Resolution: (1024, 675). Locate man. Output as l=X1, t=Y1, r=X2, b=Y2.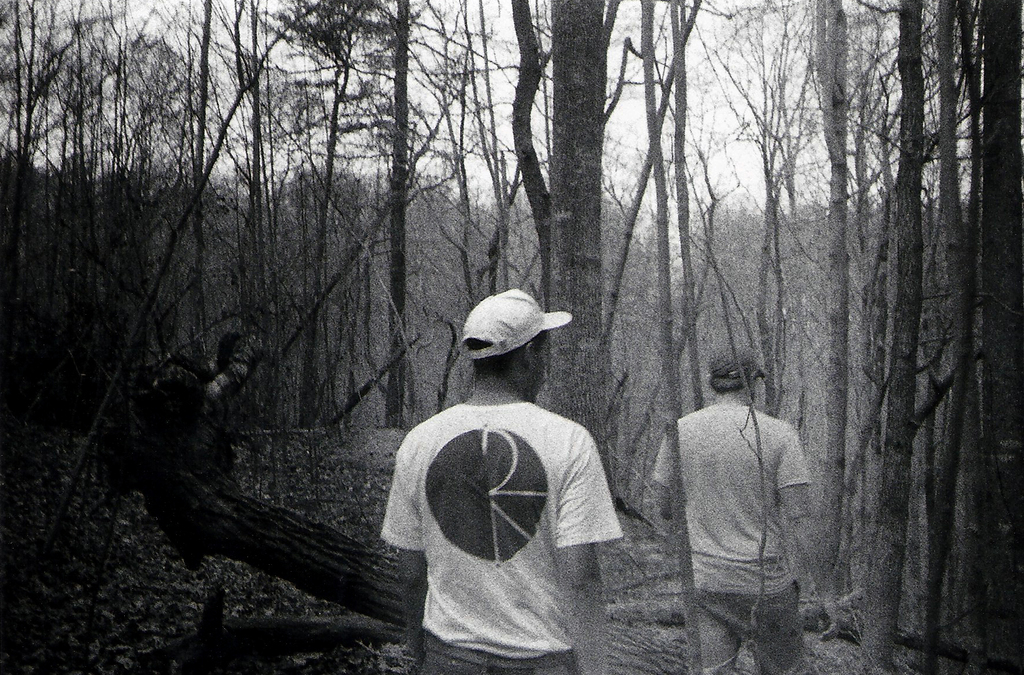
l=379, t=260, r=634, b=670.
